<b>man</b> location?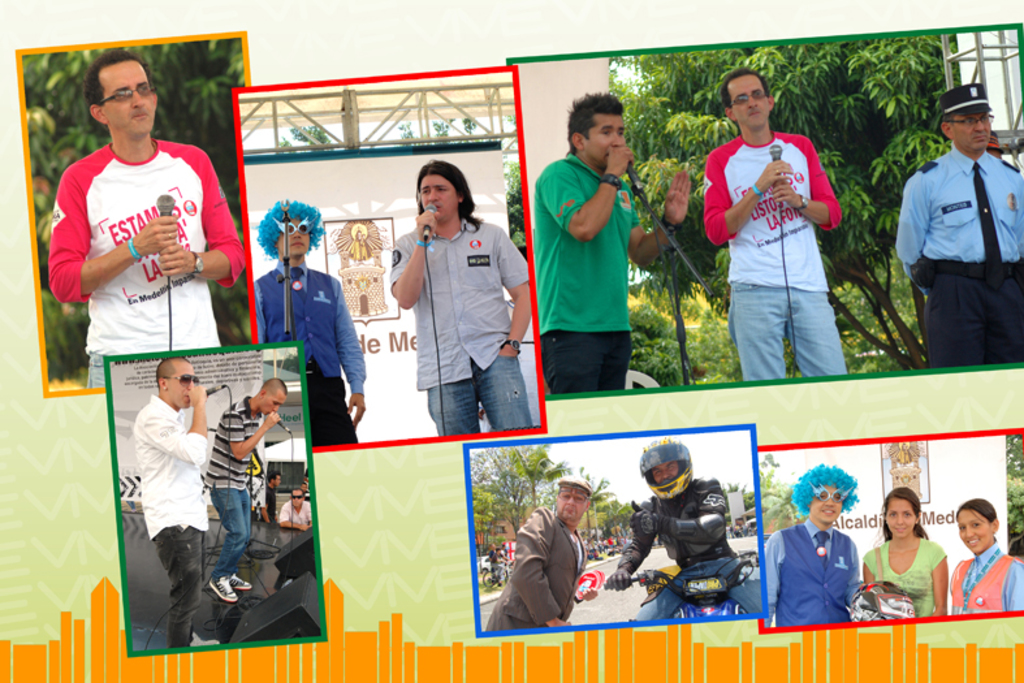
700/70/848/389
